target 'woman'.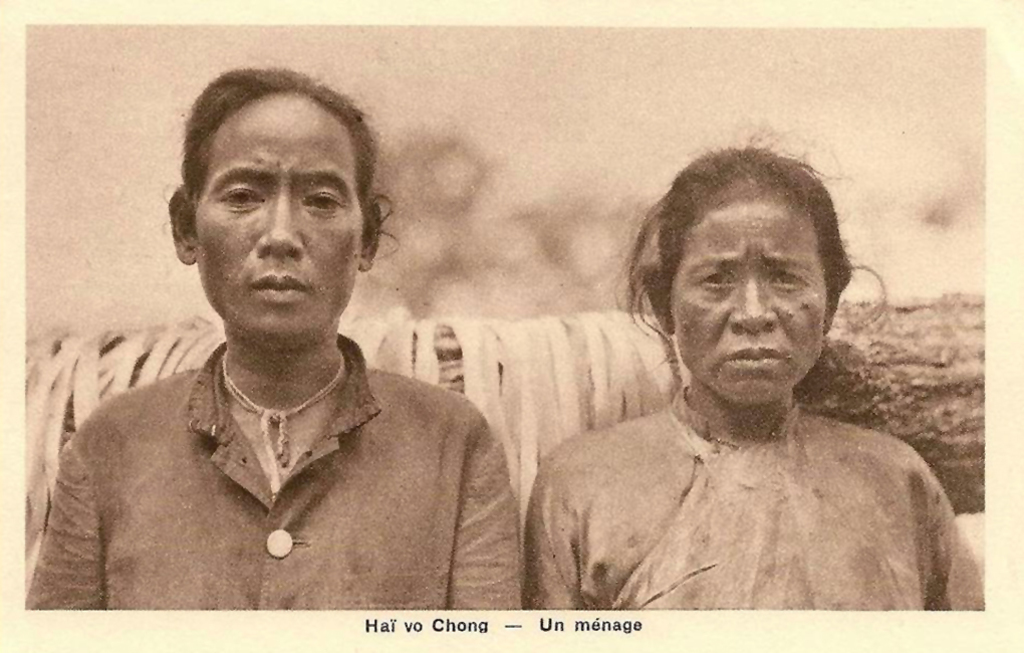
Target region: {"x1": 25, "y1": 67, "x2": 519, "y2": 614}.
